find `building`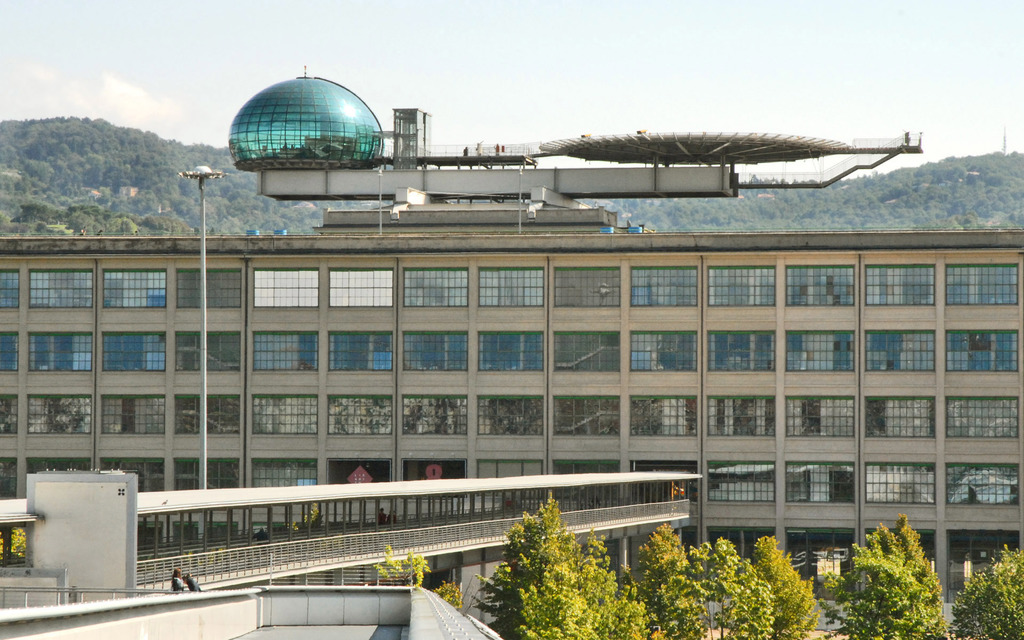
1/70/1023/639
